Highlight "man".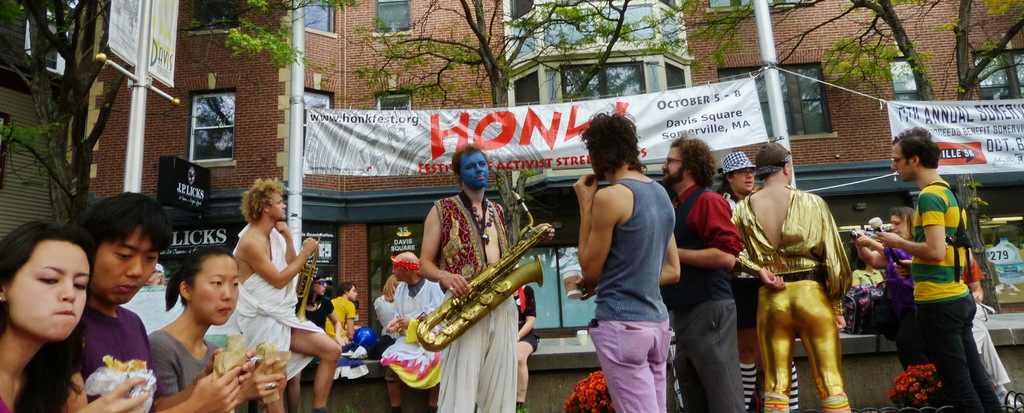
Highlighted region: bbox(64, 195, 172, 412).
